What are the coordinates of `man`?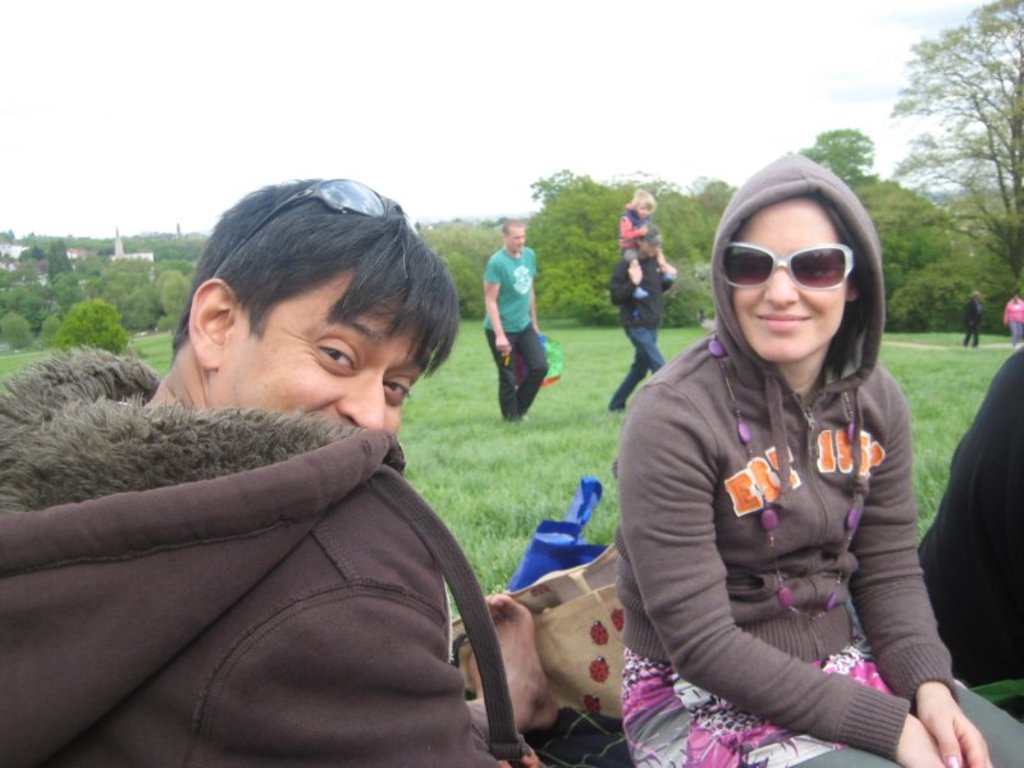
pyautogui.locateOnScreen(0, 177, 561, 765).
